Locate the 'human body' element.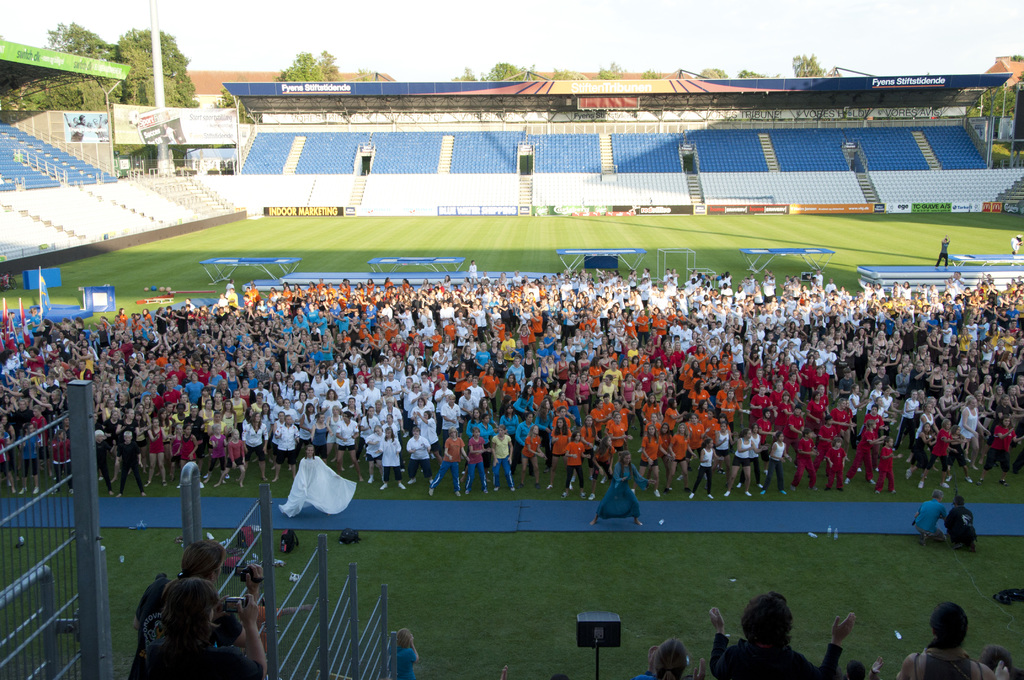
Element bbox: 849 387 865 409.
